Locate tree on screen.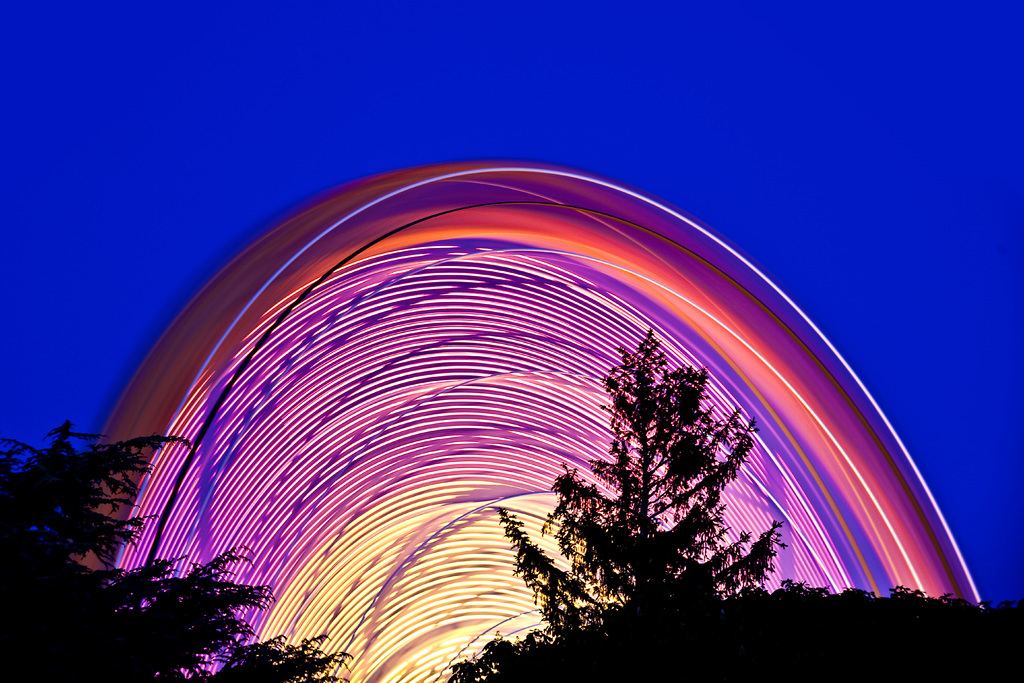
On screen at rect(440, 314, 1023, 682).
